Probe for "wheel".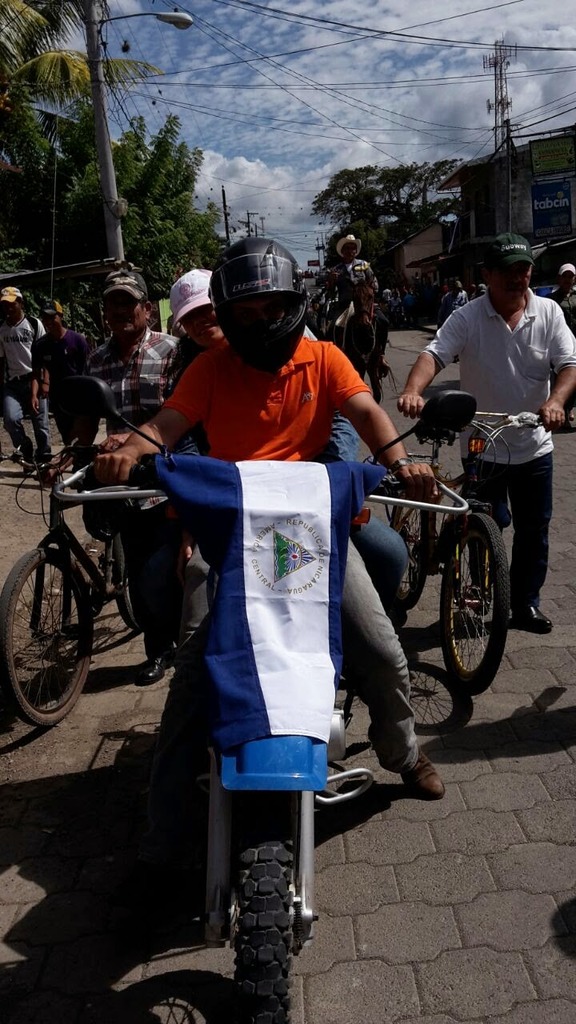
Probe result: region(390, 503, 428, 610).
